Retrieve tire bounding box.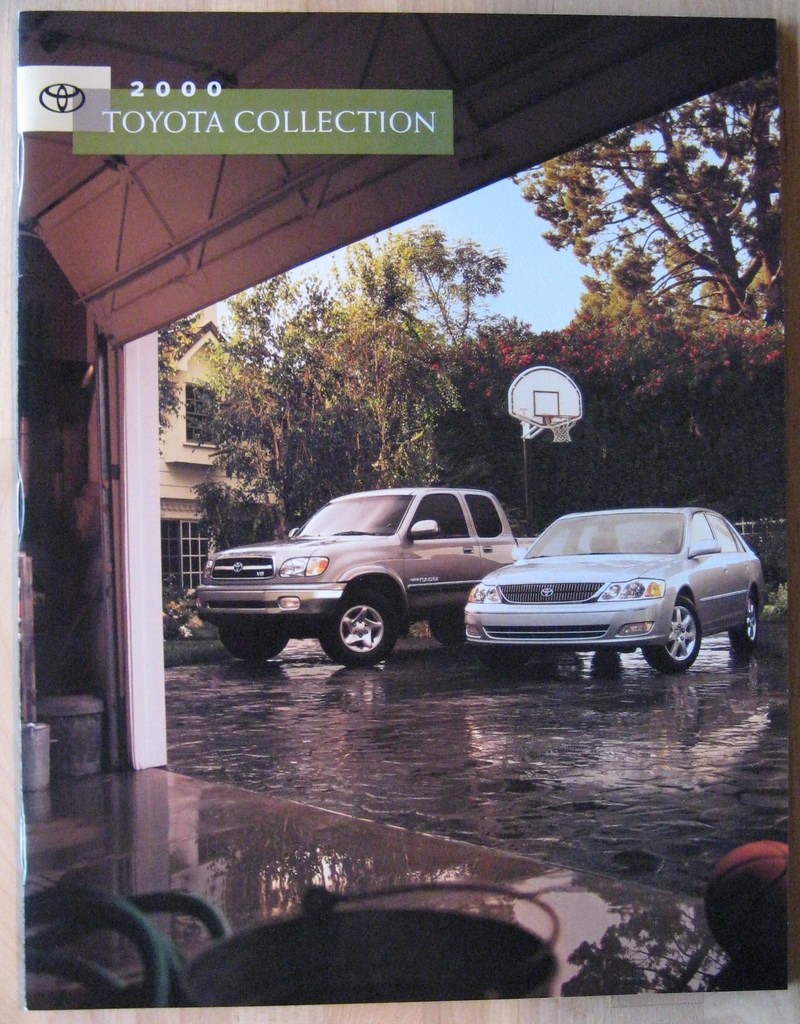
Bounding box: l=642, t=597, r=701, b=674.
